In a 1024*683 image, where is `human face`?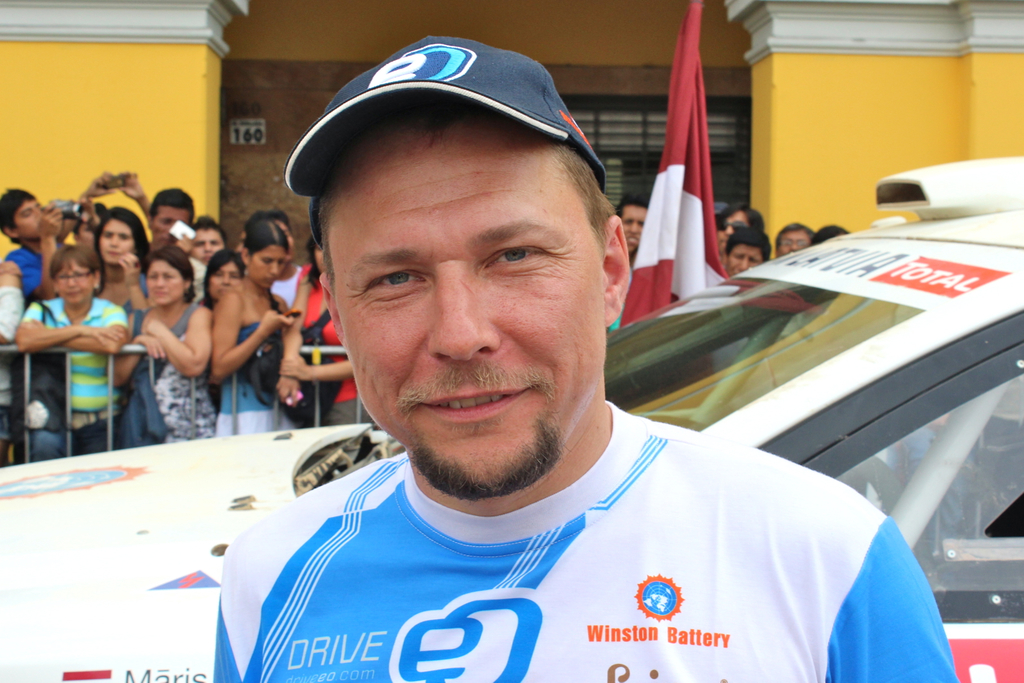
x1=192, y1=228, x2=222, y2=265.
